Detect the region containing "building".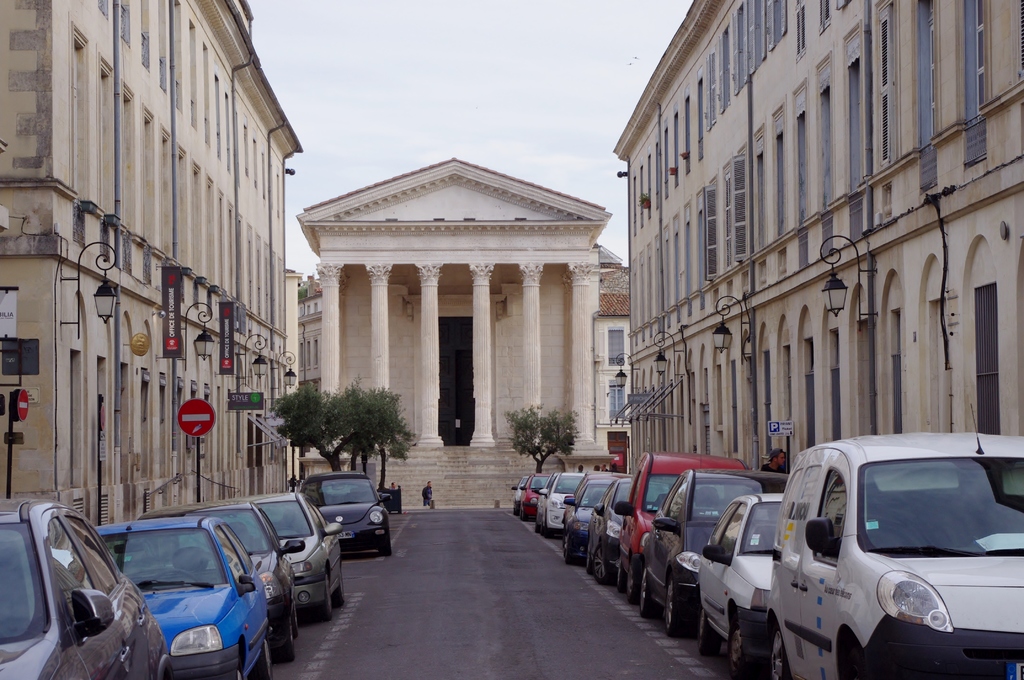
618,0,1023,503.
